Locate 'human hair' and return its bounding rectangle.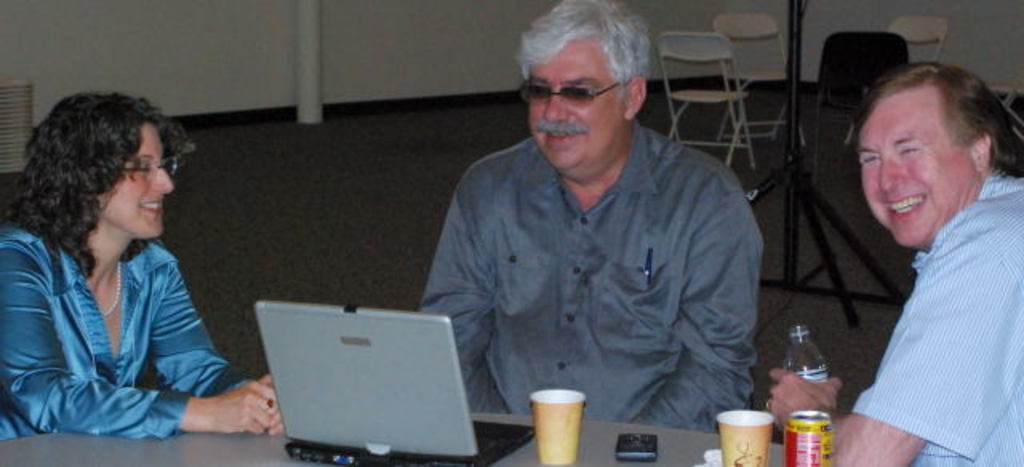
{"x1": 846, "y1": 53, "x2": 1022, "y2": 179}.
